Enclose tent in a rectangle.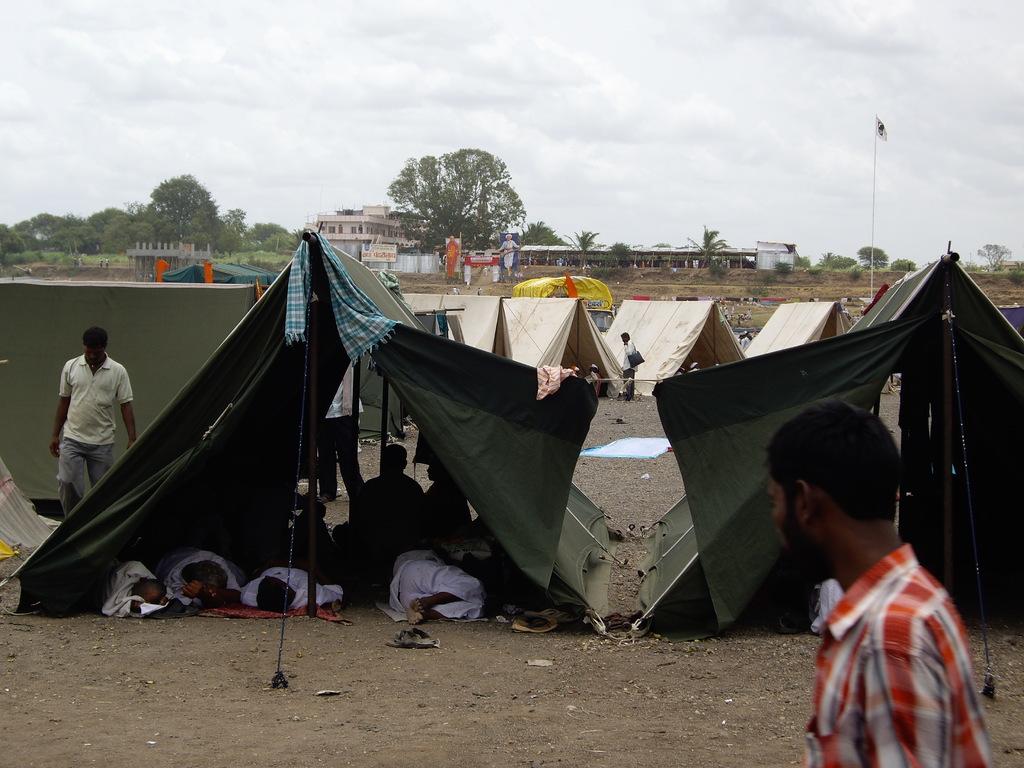
<bbox>503, 297, 628, 399</bbox>.
